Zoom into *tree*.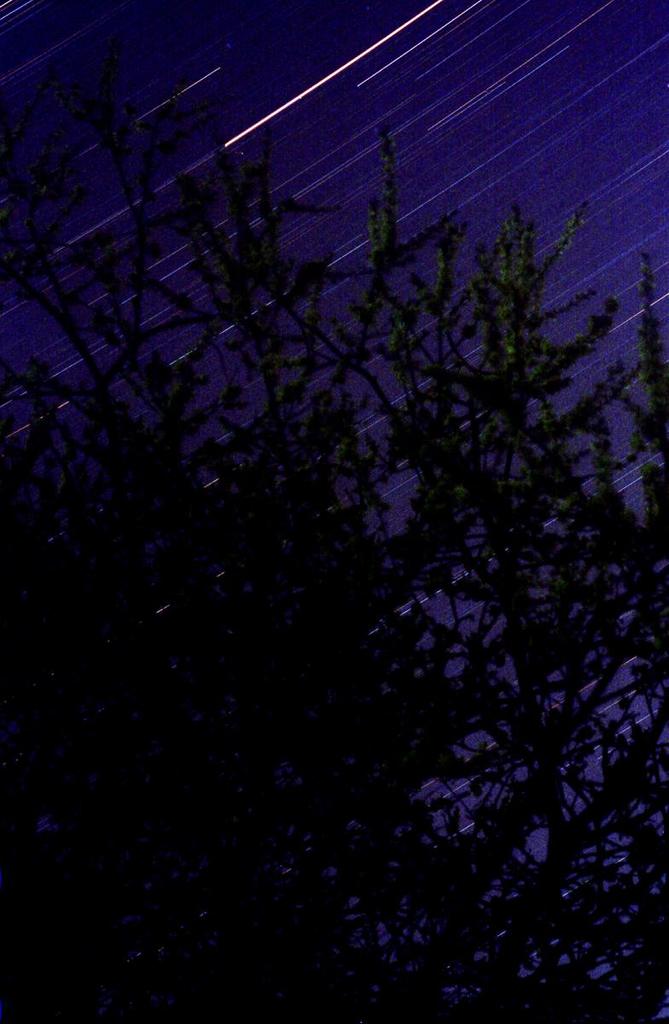
Zoom target: 0, 53, 668, 1023.
